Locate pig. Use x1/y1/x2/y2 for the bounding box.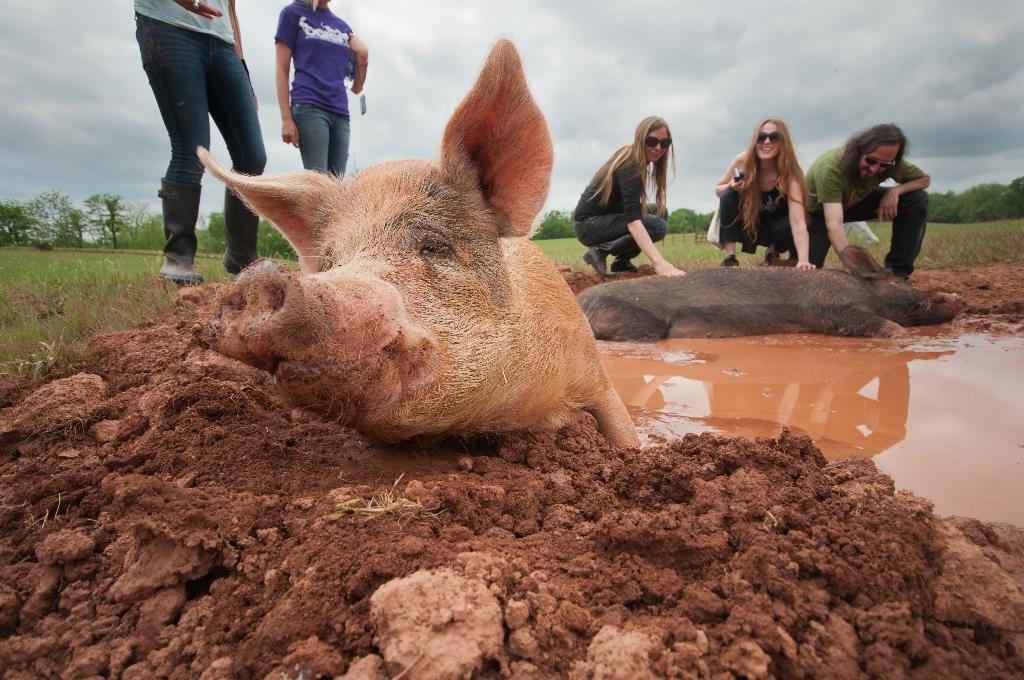
198/33/641/450.
